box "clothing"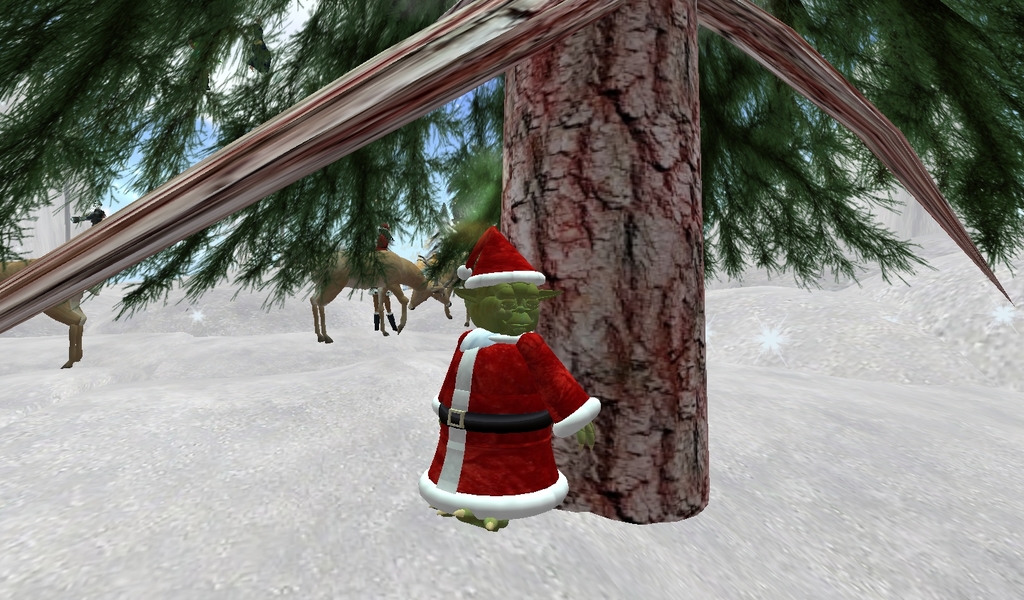
{"left": 415, "top": 327, "right": 598, "bottom": 521}
